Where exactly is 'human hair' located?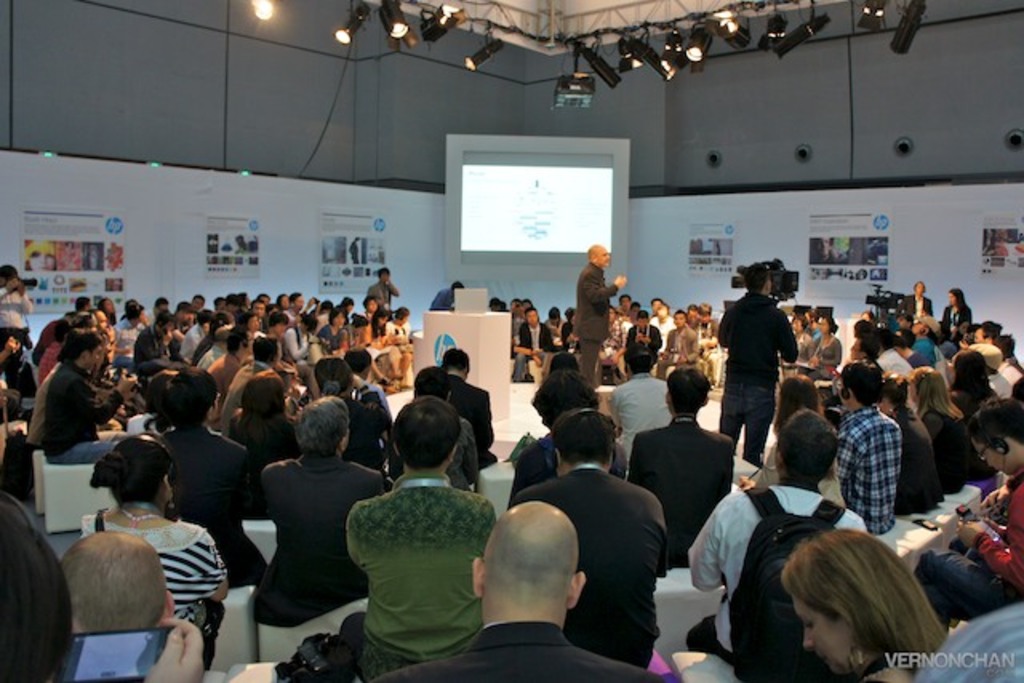
Its bounding box is 851/318/870/338.
